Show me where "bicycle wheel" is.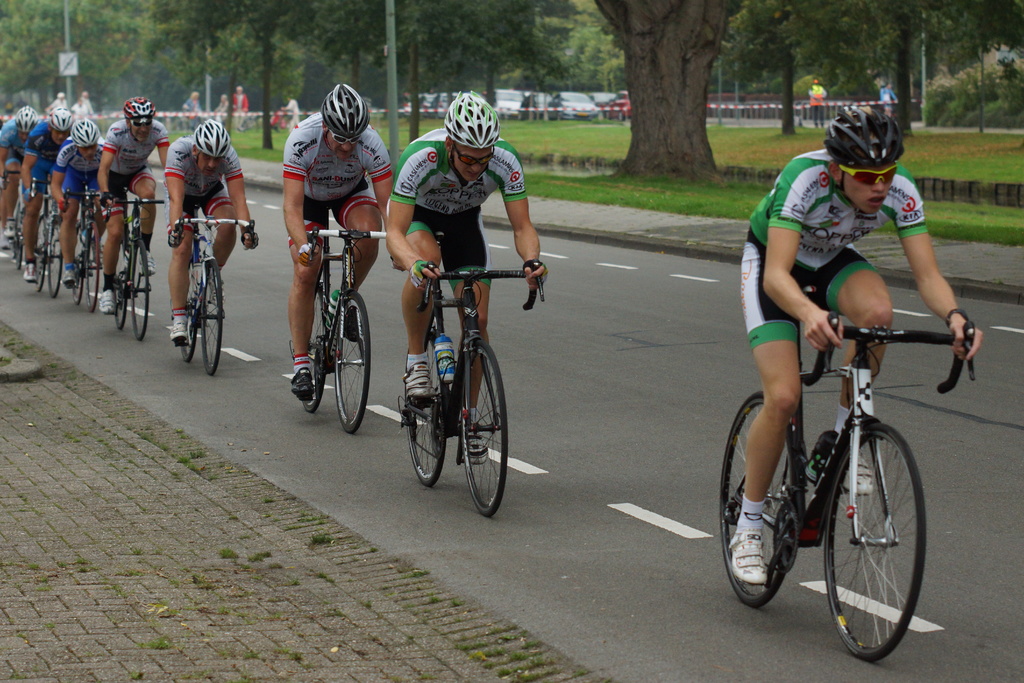
"bicycle wheel" is at region(179, 266, 199, 362).
